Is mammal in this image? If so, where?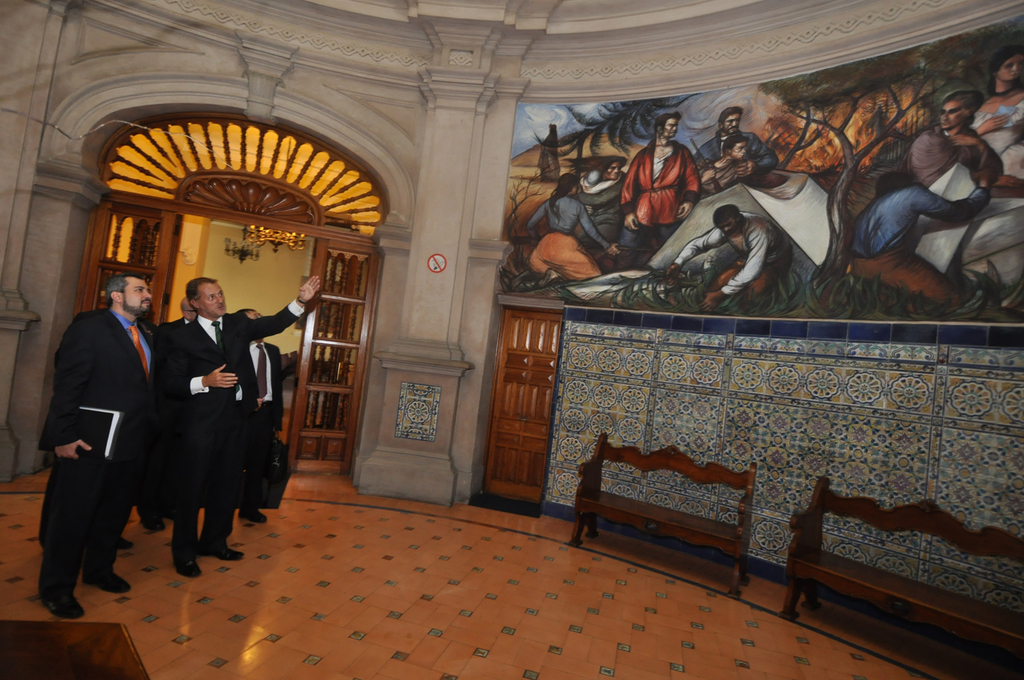
Yes, at box=[696, 109, 776, 180].
